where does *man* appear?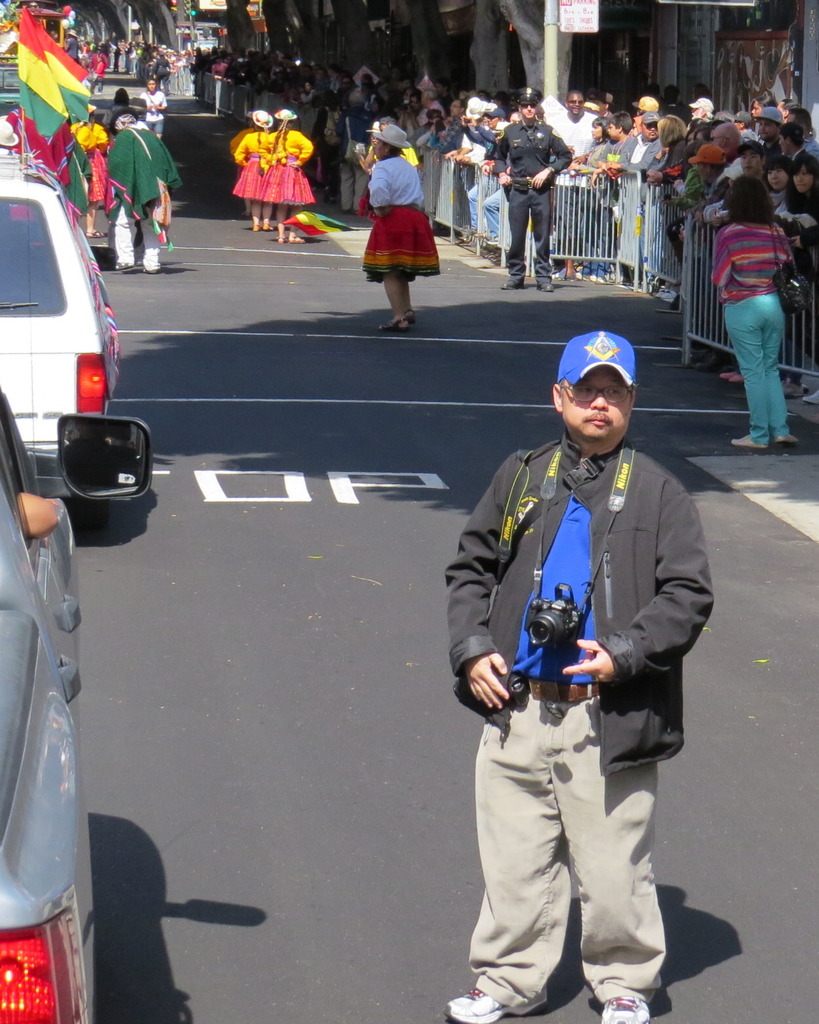
Appears at 312,65,332,100.
